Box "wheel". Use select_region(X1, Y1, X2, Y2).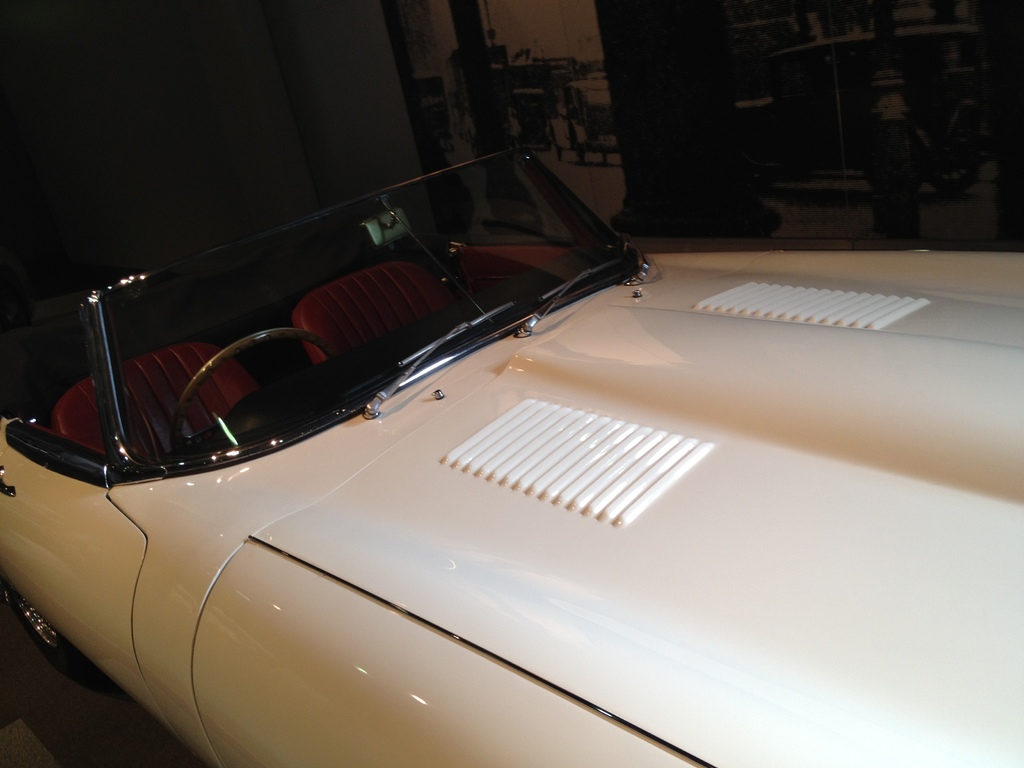
select_region(572, 131, 584, 164).
